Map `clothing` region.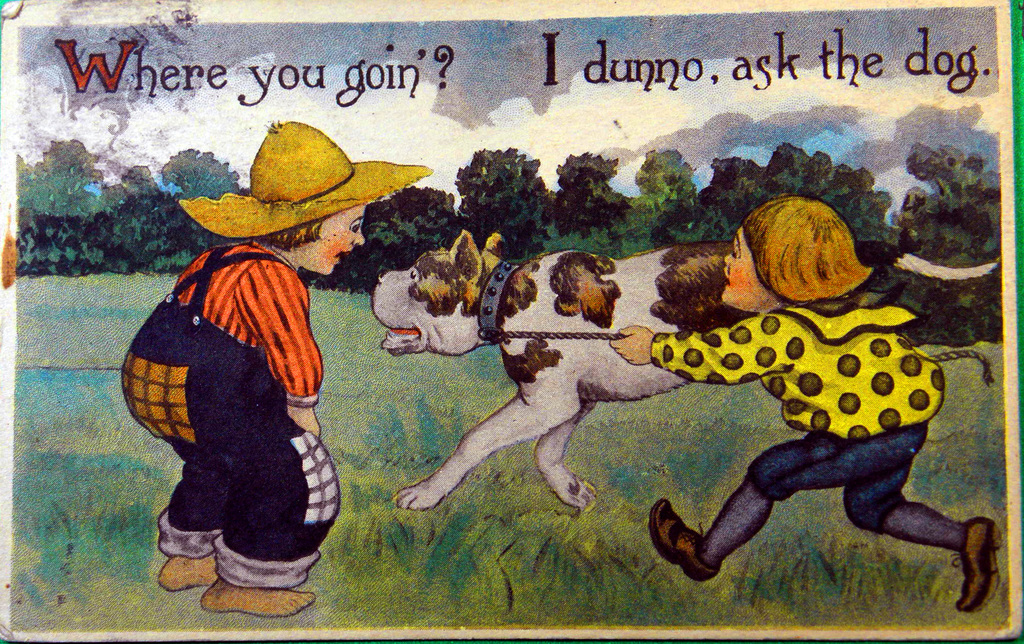
Mapped to [653,296,954,440].
